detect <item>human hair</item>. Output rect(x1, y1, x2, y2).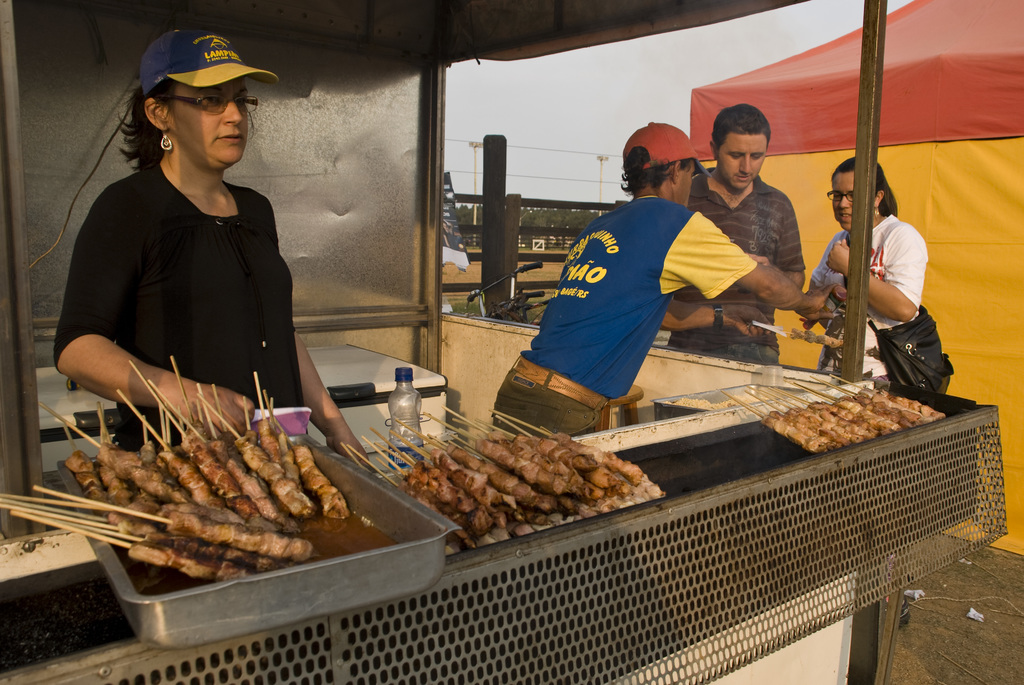
rect(113, 51, 265, 187).
